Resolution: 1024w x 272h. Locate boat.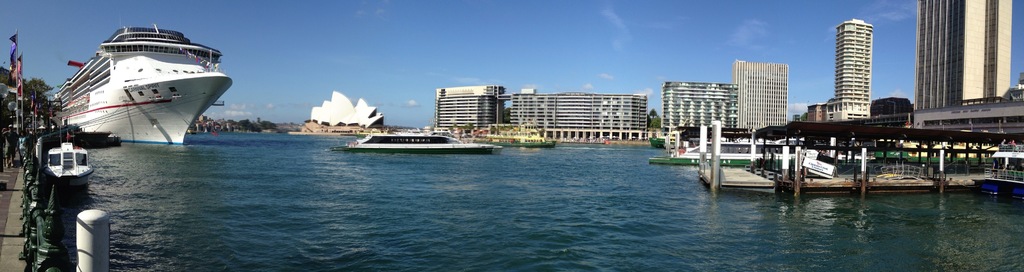
bbox=[332, 131, 502, 157].
